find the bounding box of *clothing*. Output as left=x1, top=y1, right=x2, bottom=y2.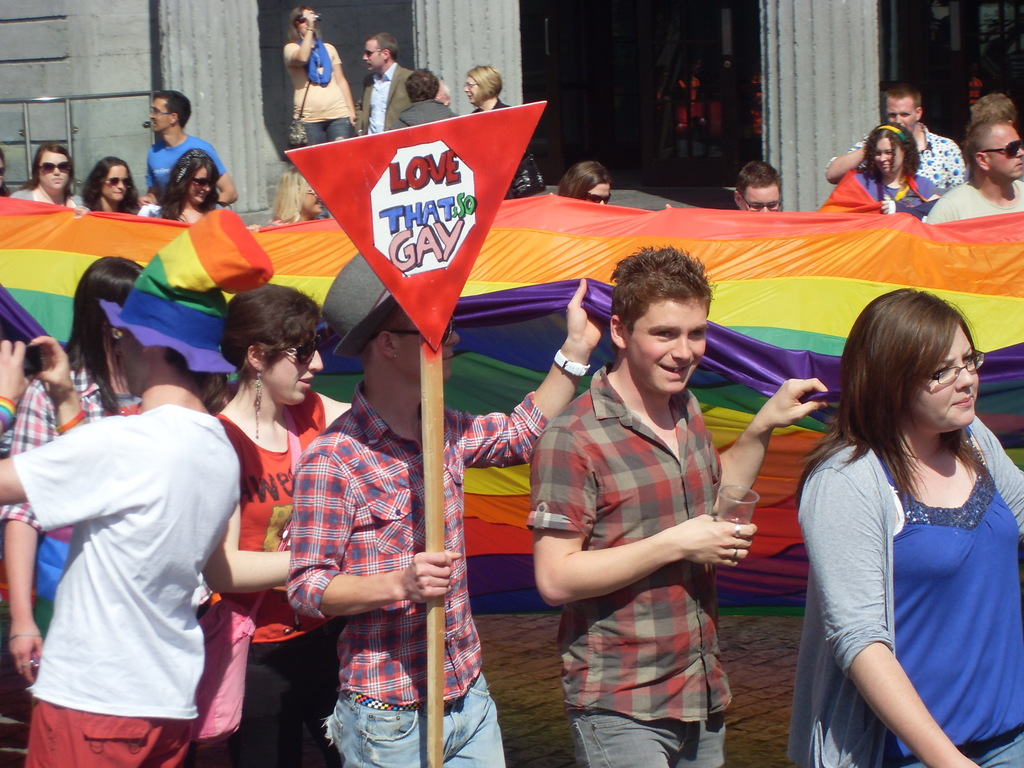
left=212, top=389, right=348, bottom=767.
